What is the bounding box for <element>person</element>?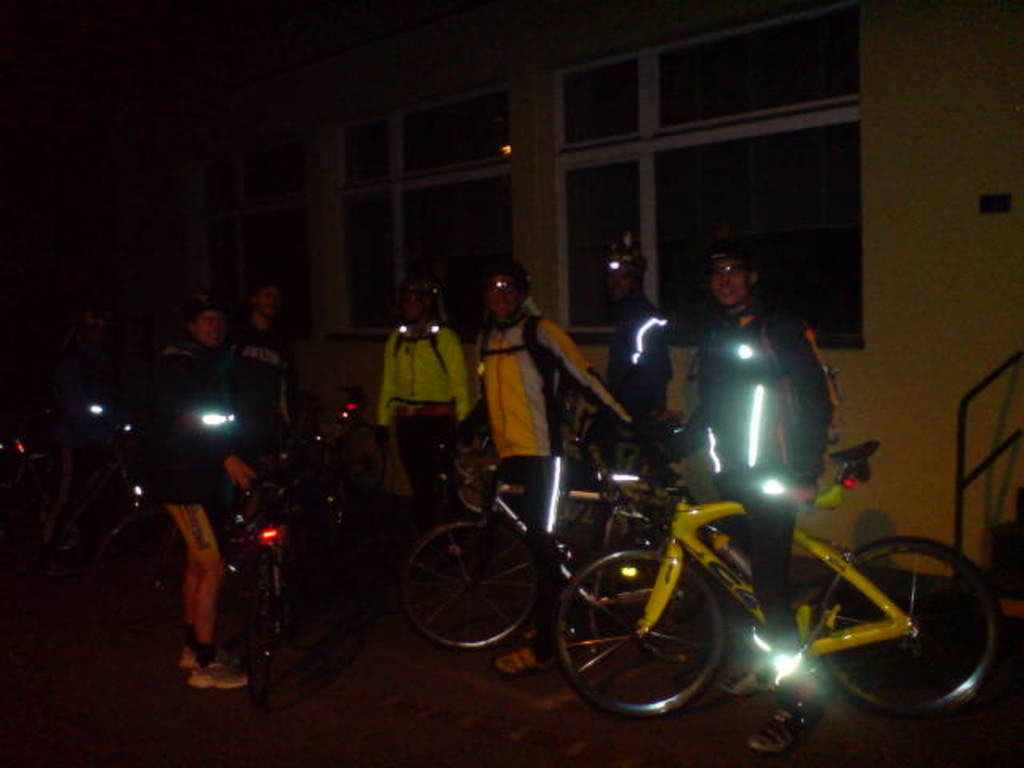
{"left": 229, "top": 285, "right": 294, "bottom": 528}.
